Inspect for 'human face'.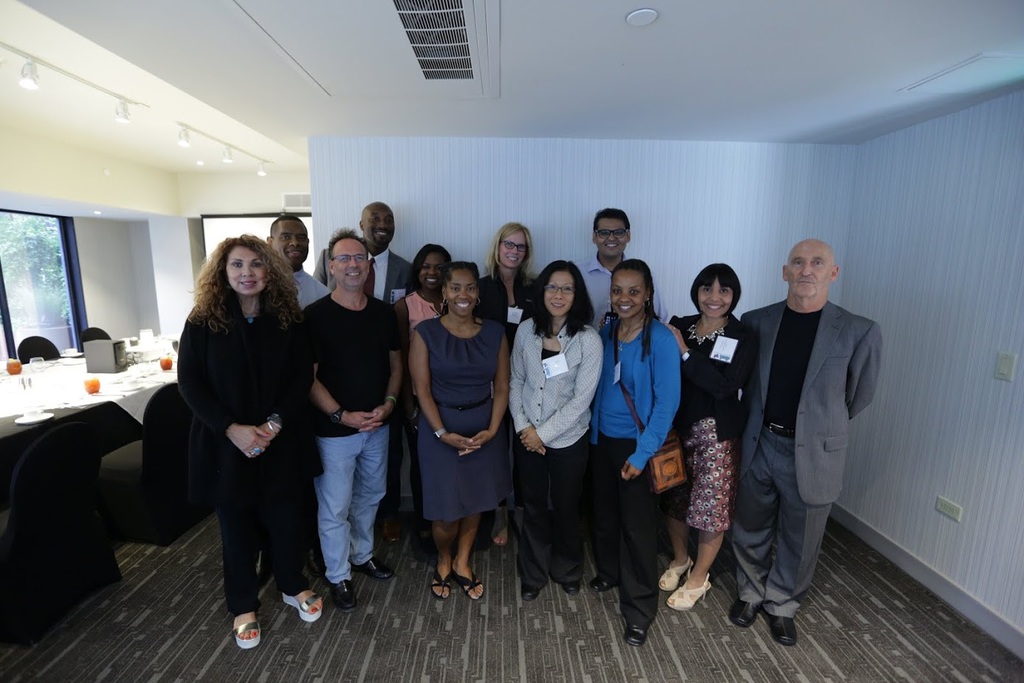
Inspection: l=544, t=272, r=573, b=316.
